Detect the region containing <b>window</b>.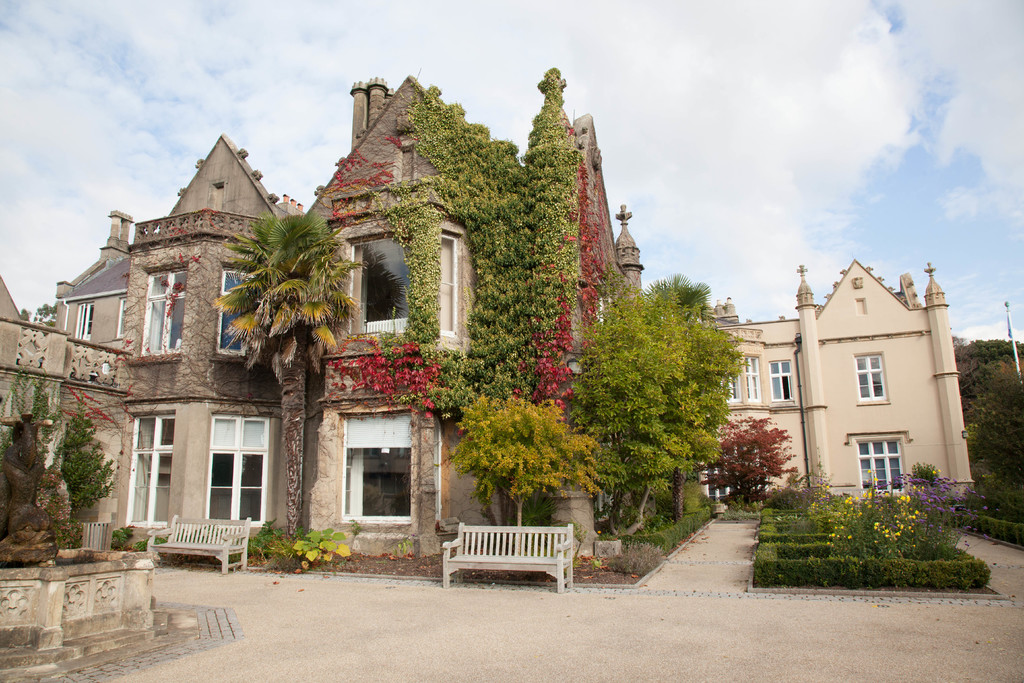
214:263:262:356.
